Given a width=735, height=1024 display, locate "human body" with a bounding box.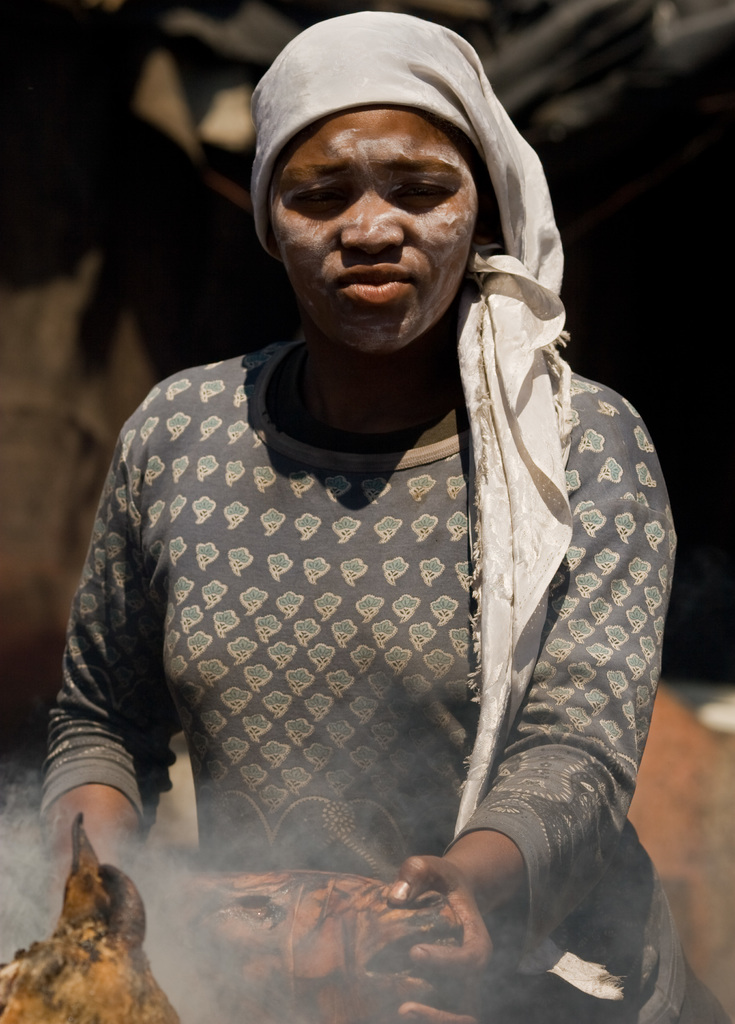
Located: 58, 119, 702, 1023.
